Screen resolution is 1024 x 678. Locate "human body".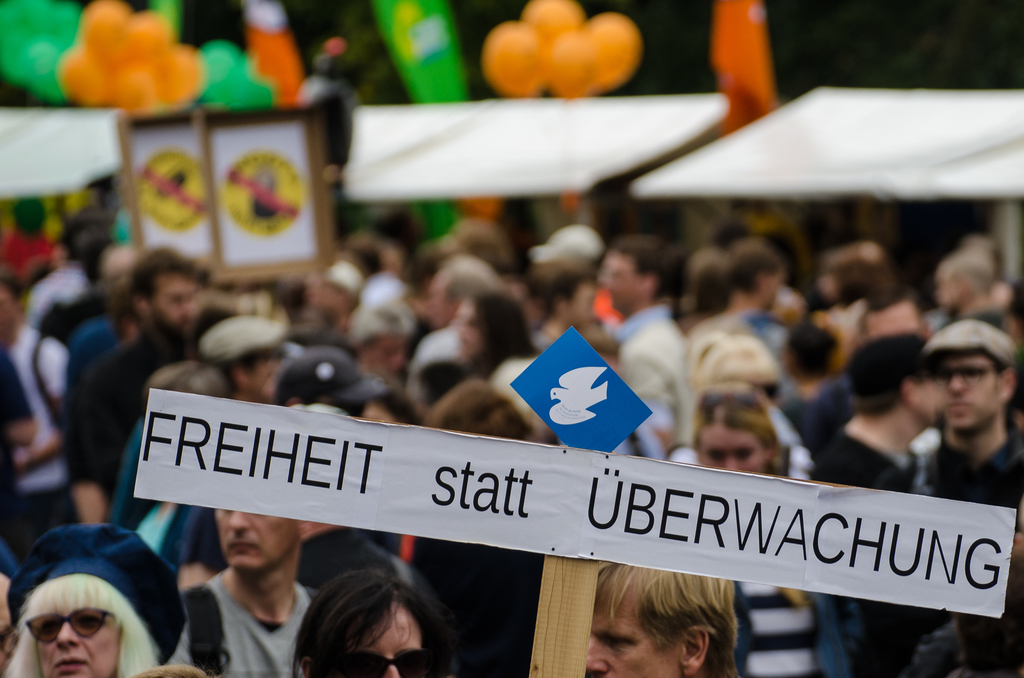
<bbox>59, 246, 223, 528</bbox>.
